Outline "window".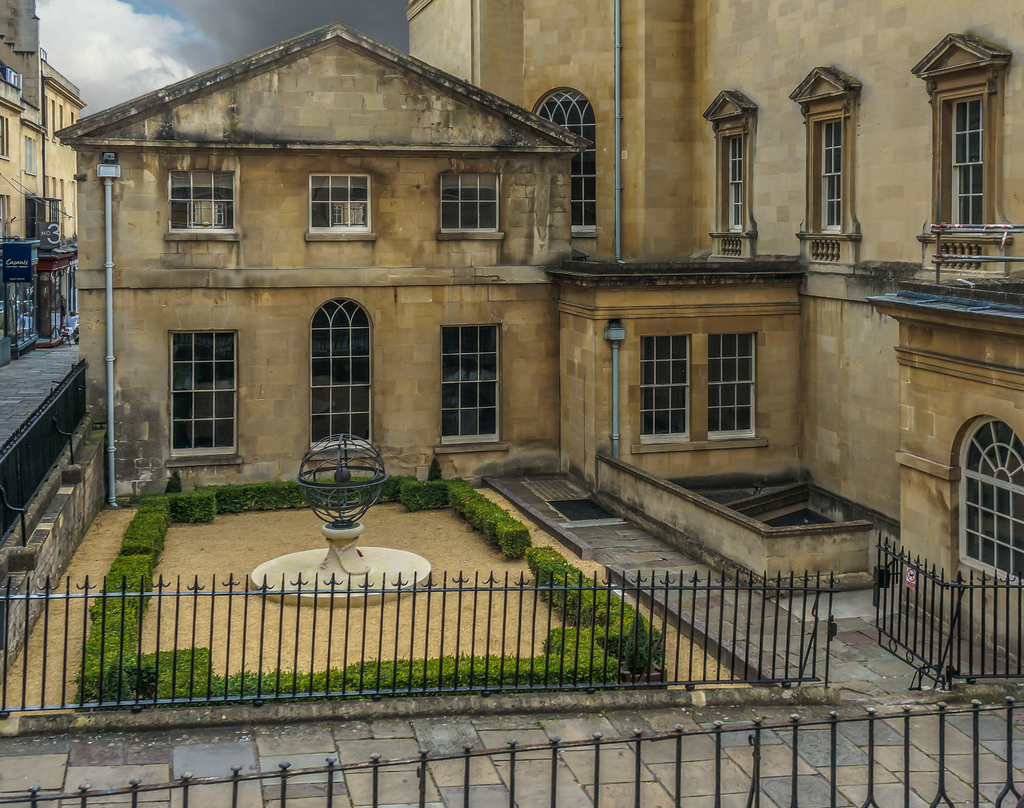
Outline: {"left": 170, "top": 165, "right": 237, "bottom": 238}.
